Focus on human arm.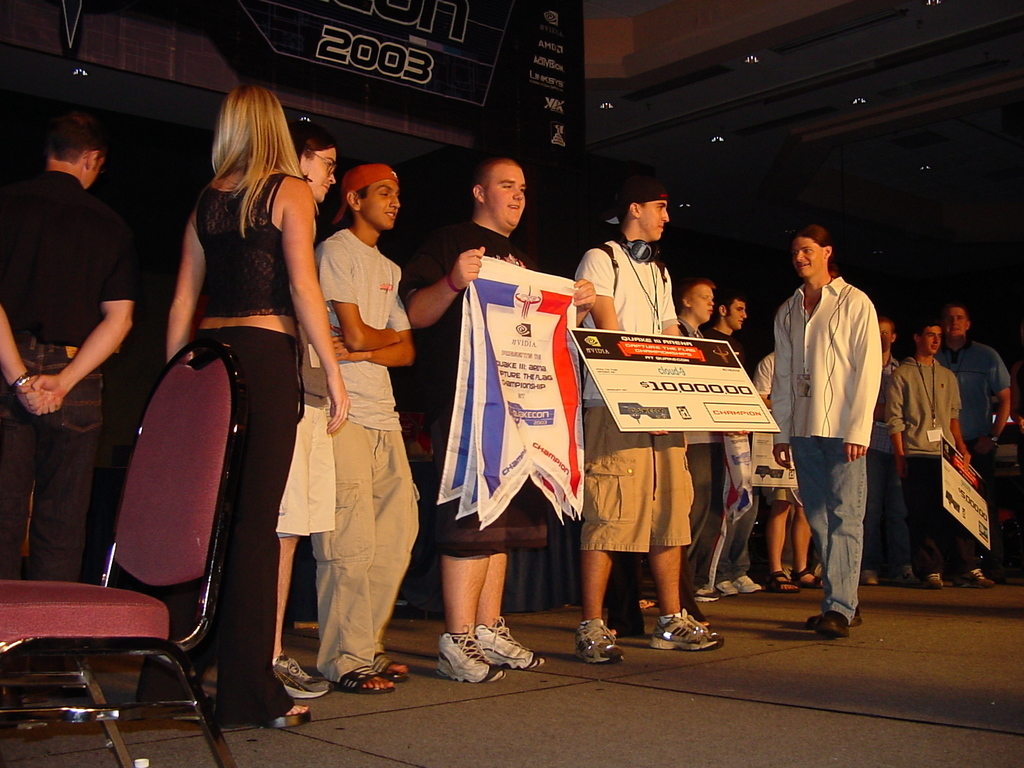
Focused at 977/346/1016/452.
